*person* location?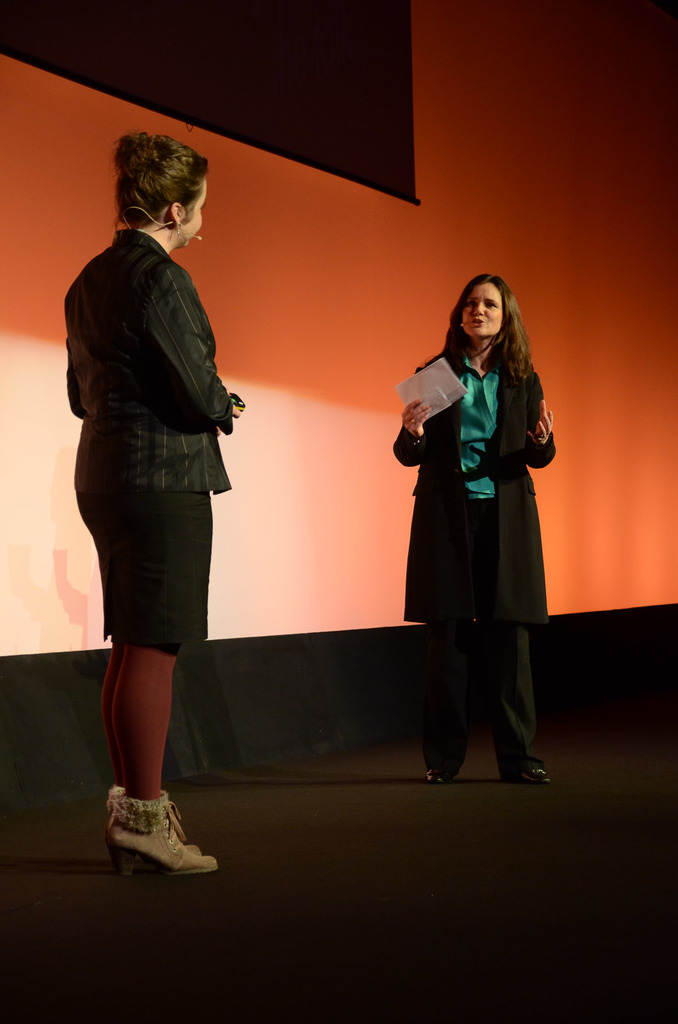
[64, 127, 248, 877]
